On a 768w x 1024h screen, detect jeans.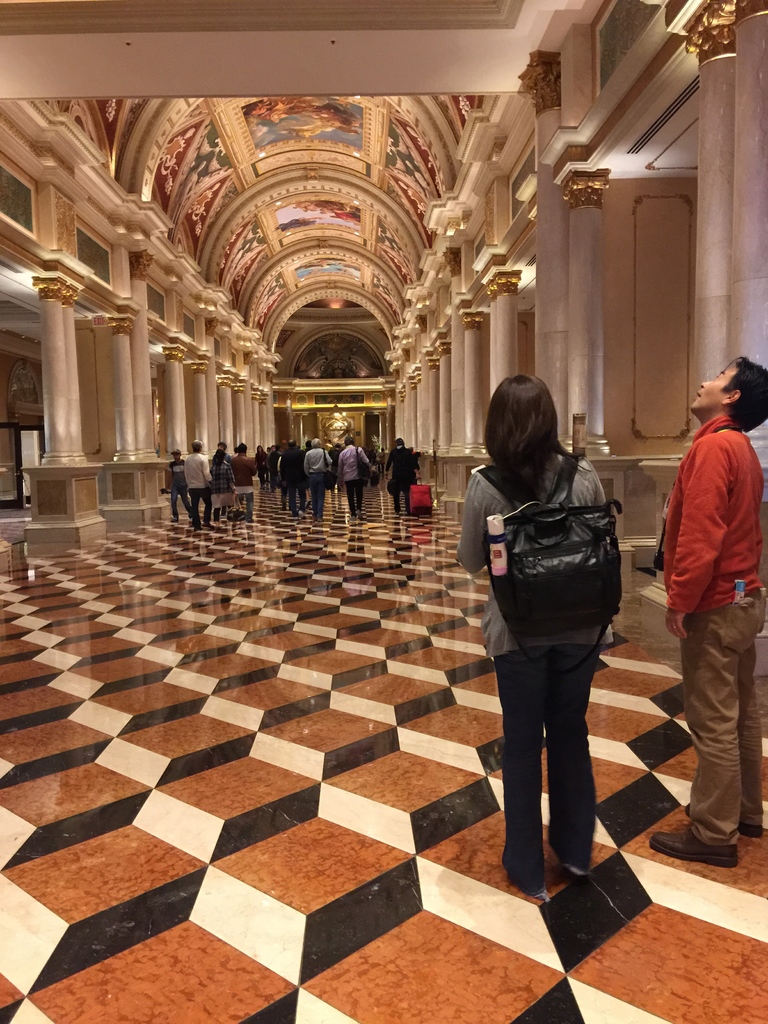
locate(285, 470, 296, 505).
